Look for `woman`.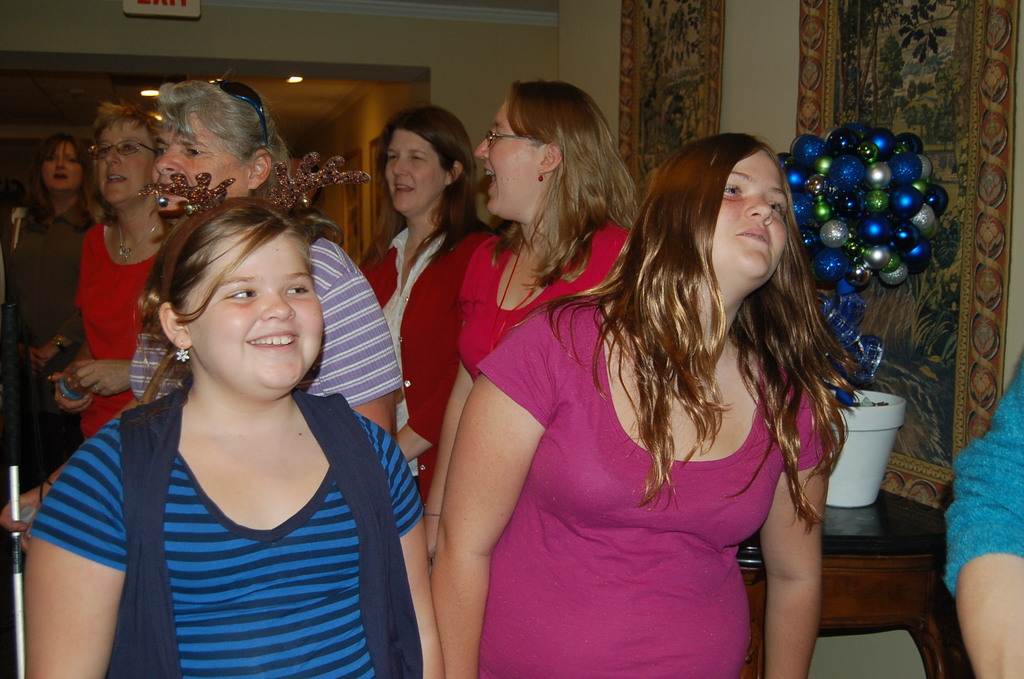
Found: [0, 71, 403, 545].
